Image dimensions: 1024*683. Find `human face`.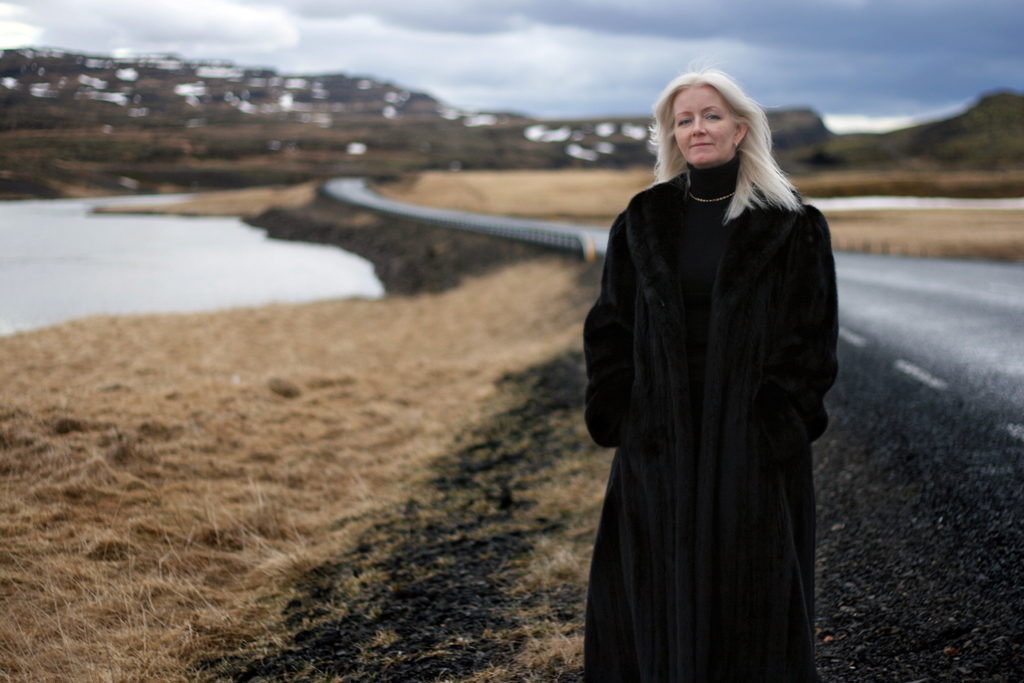
crop(676, 86, 740, 157).
